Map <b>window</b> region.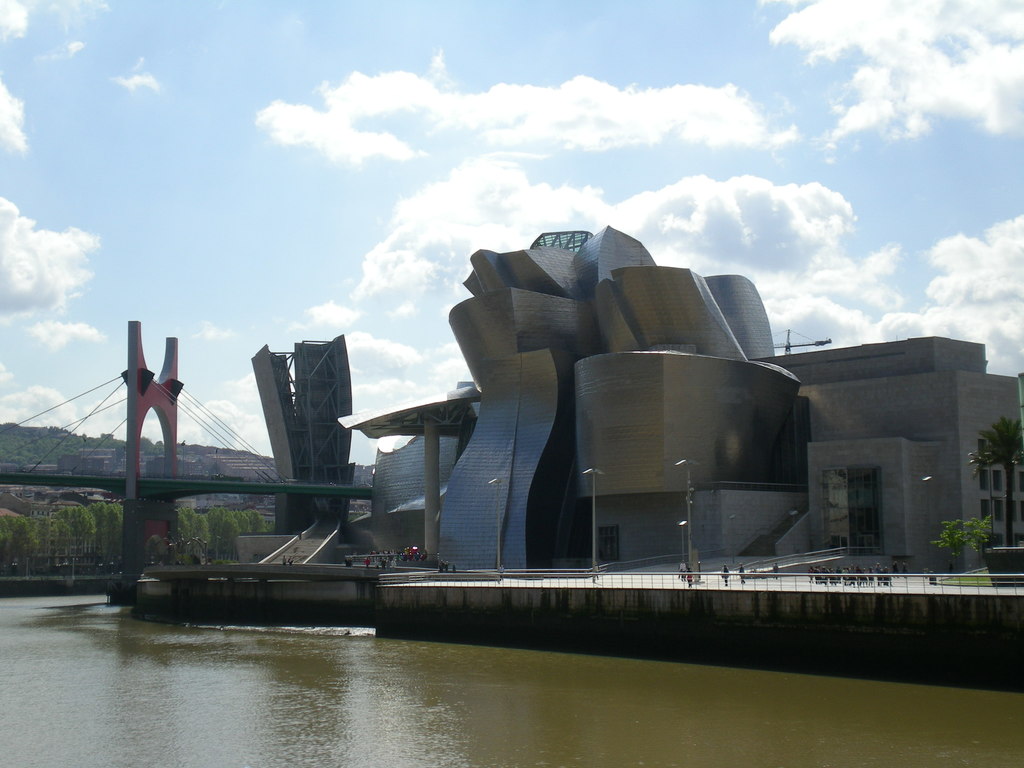
Mapped to (991,464,1003,493).
